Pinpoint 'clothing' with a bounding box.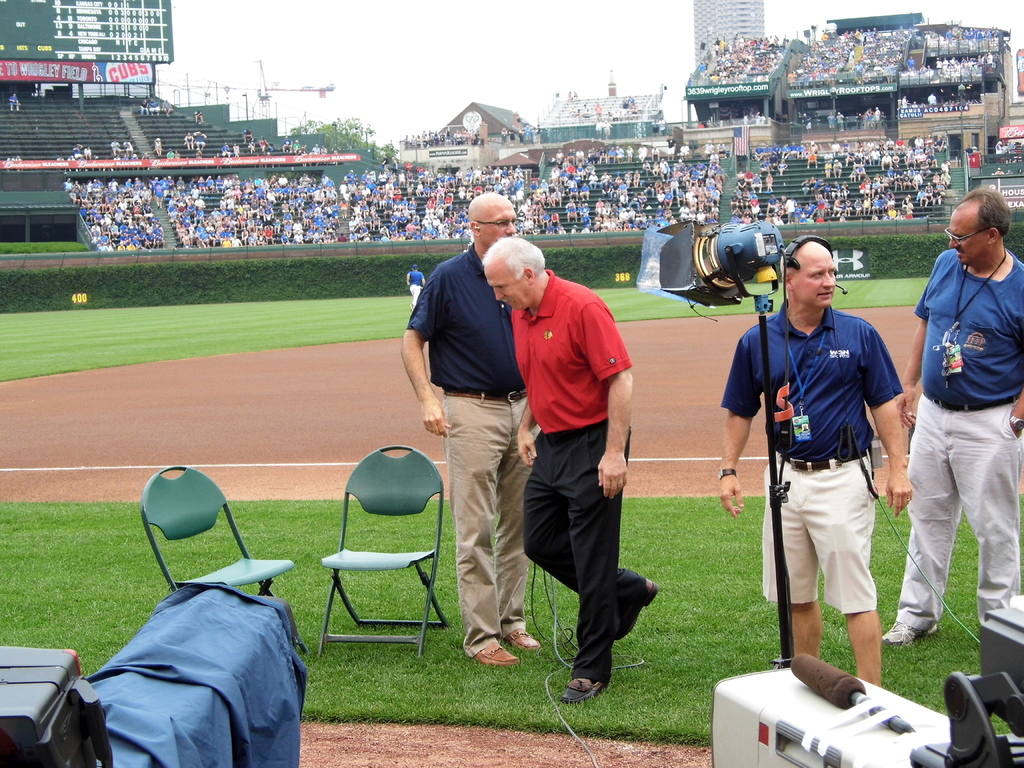
l=405, t=240, r=545, b=653.
